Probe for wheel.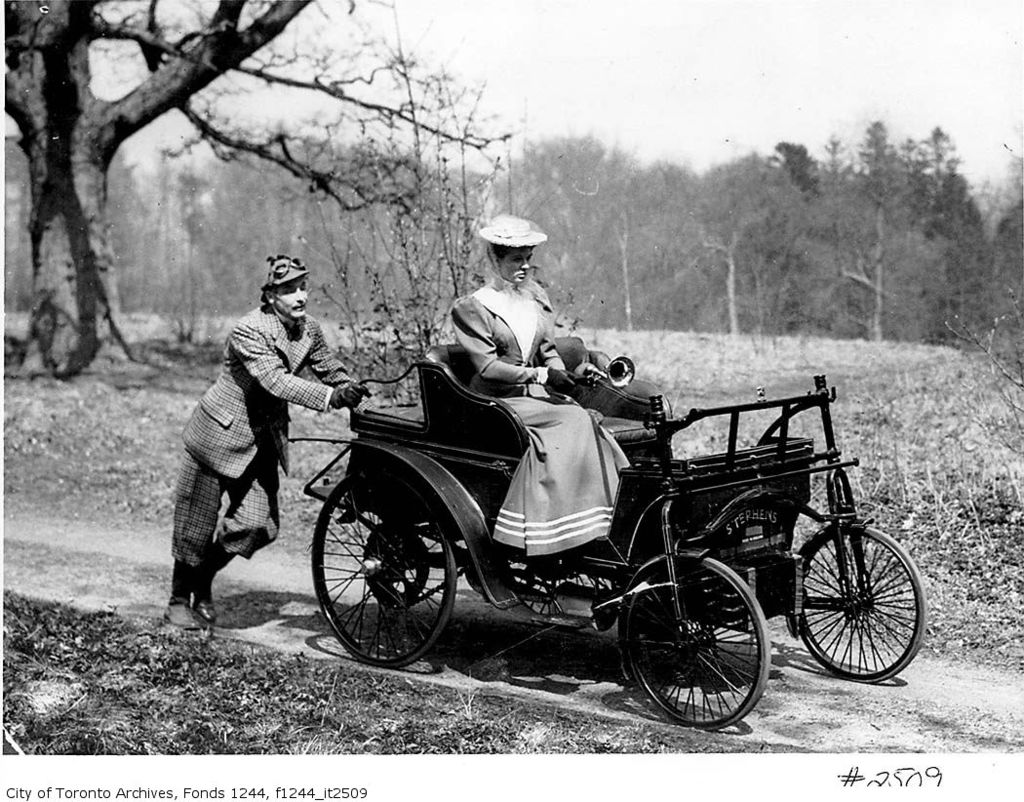
Probe result: x1=792 y1=519 x2=929 y2=682.
